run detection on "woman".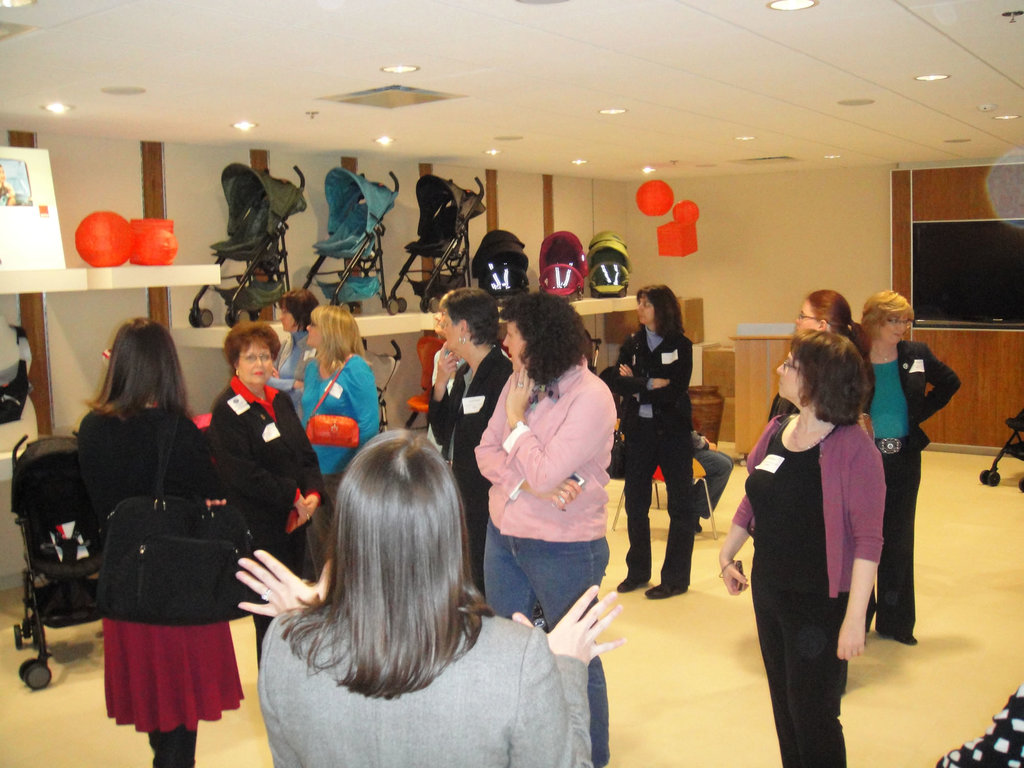
Result: x1=239, y1=430, x2=627, y2=767.
